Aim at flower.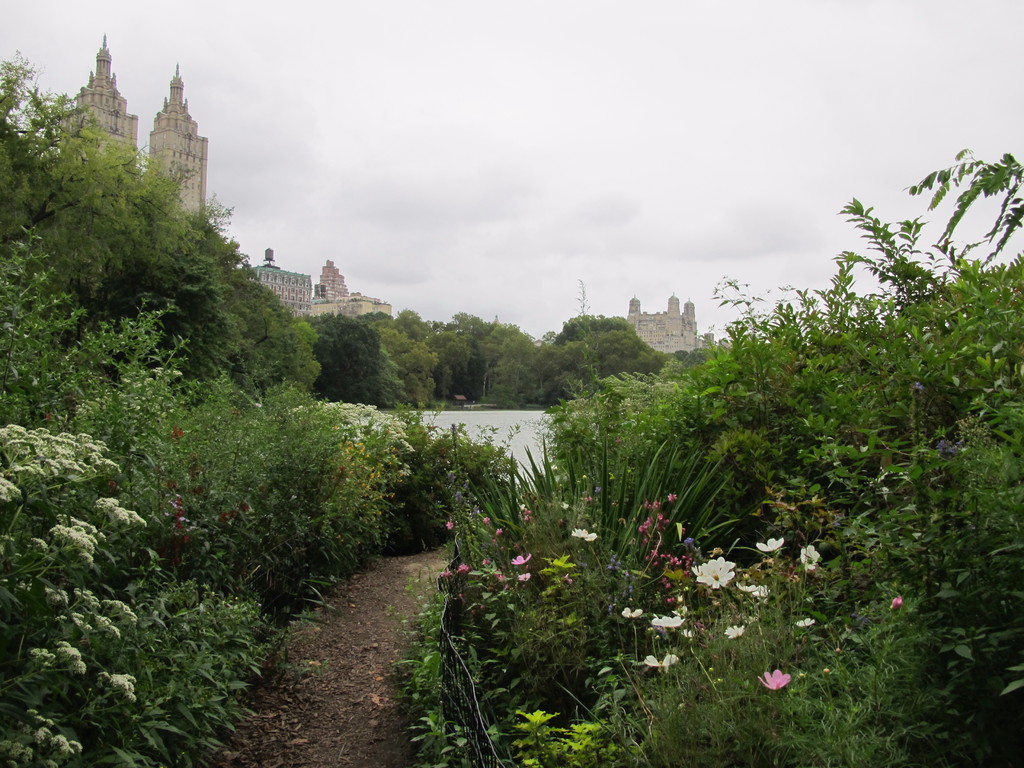
Aimed at detection(440, 518, 452, 532).
